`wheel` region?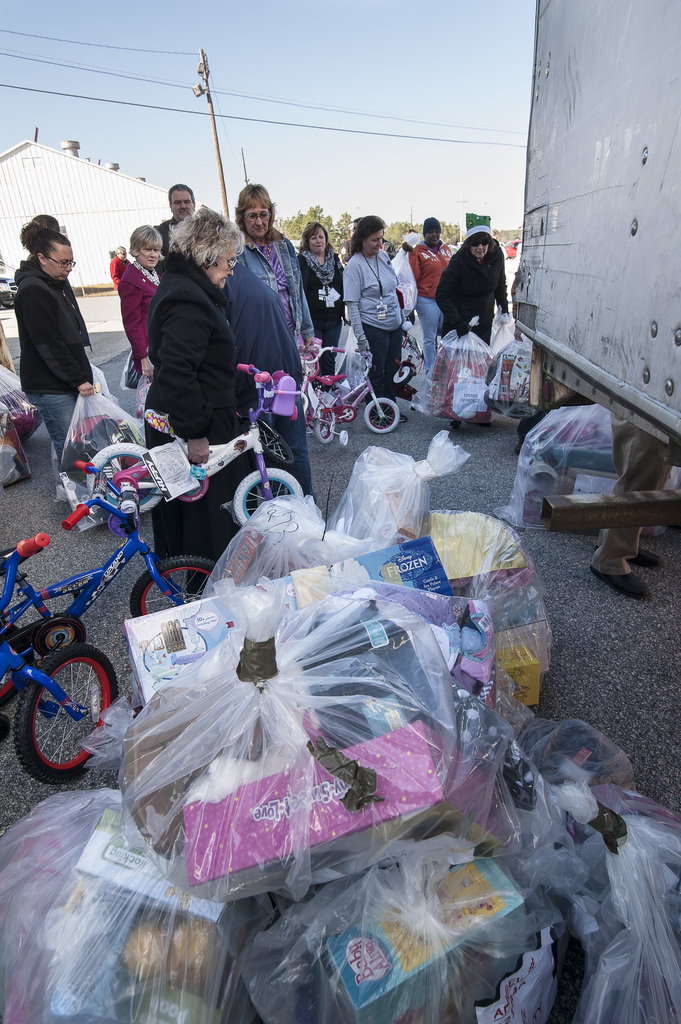
left=109, top=514, right=141, bottom=535
